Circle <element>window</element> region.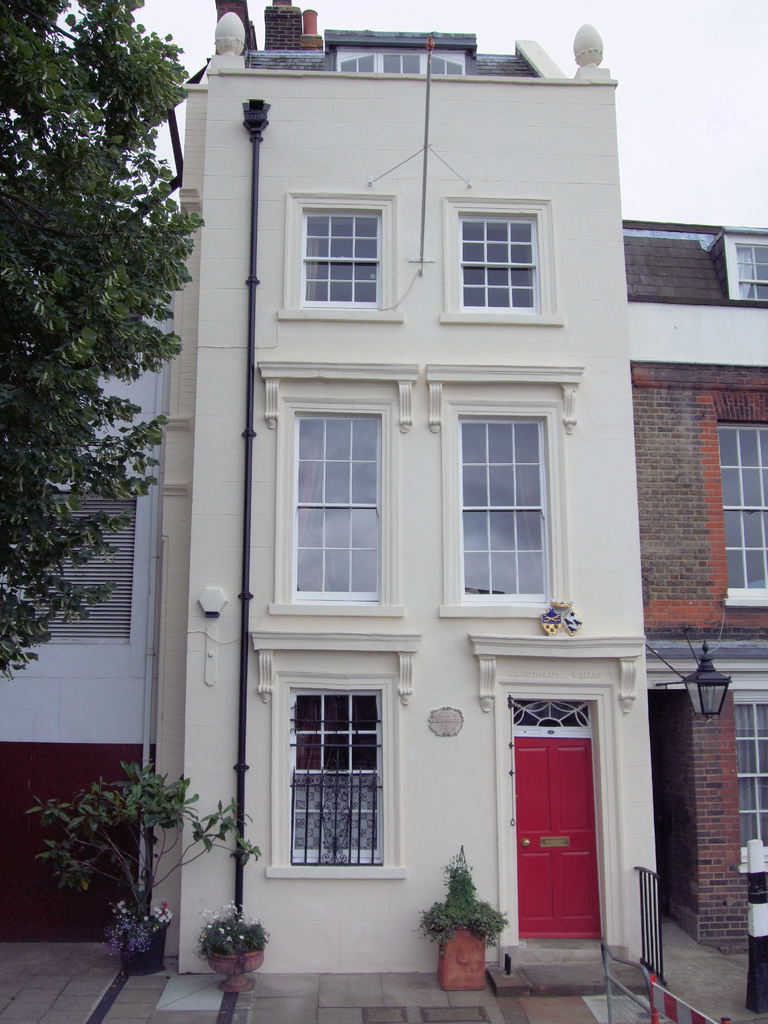
Region: x1=738 y1=236 x2=767 y2=314.
